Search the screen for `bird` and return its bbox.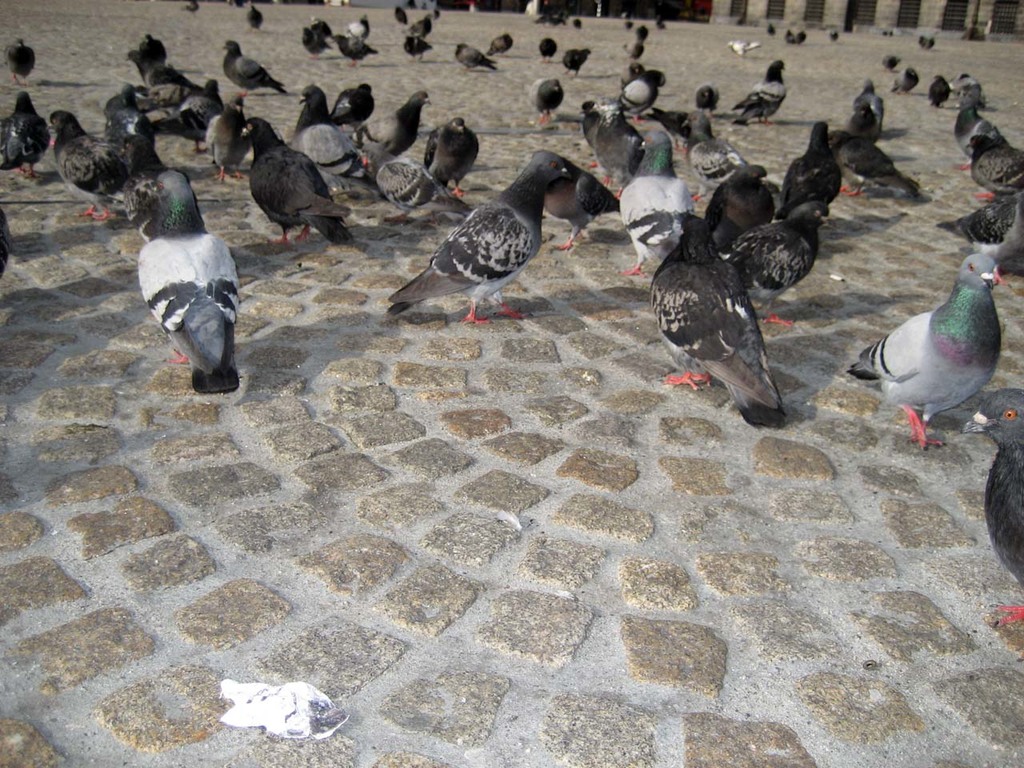
Found: box=[299, 23, 327, 62].
